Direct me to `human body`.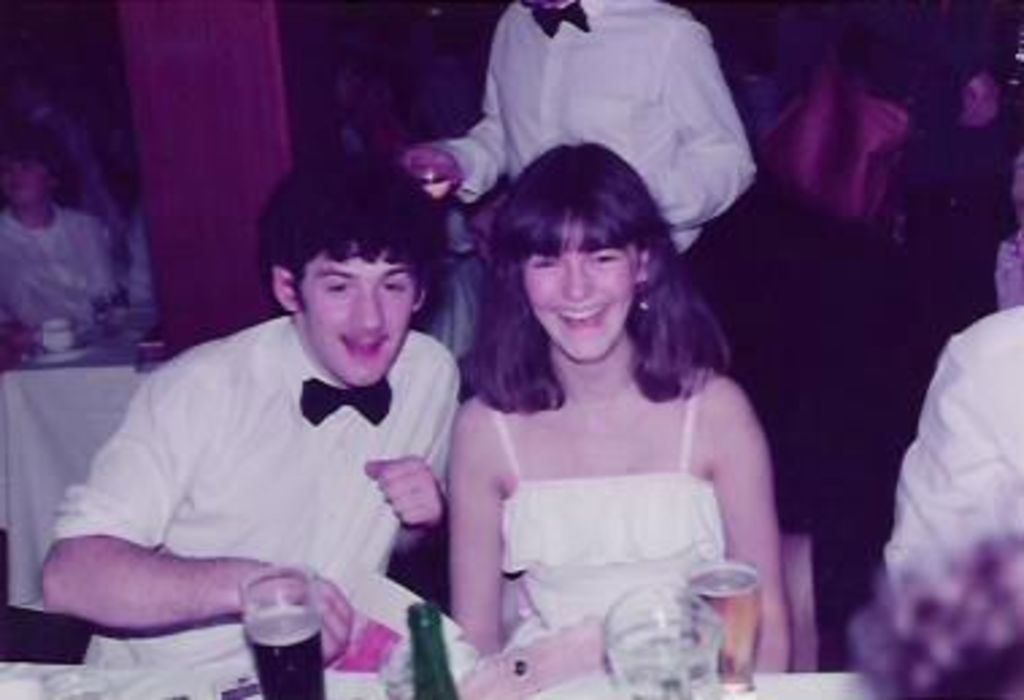
Direction: bbox=[435, 0, 754, 278].
